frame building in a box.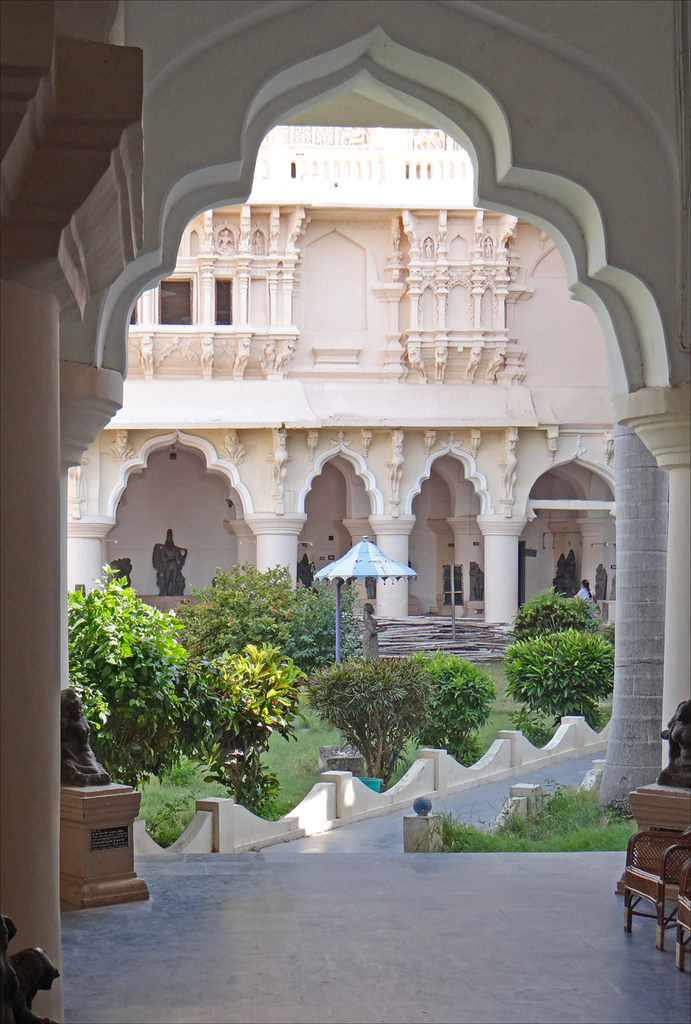
(left=0, top=0, right=690, bottom=1023).
